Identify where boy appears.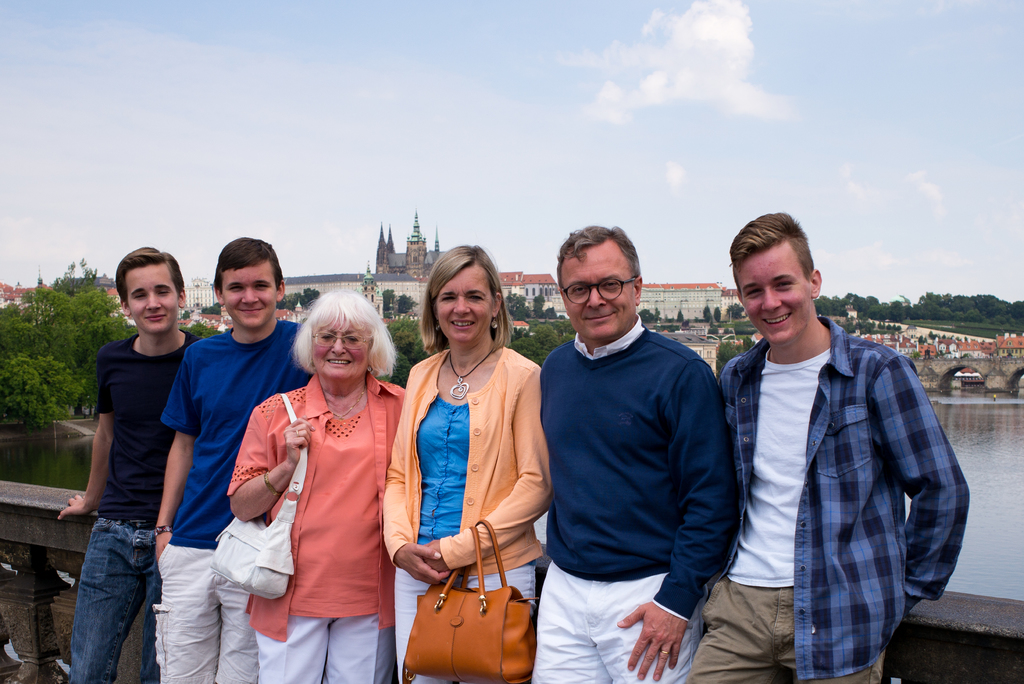
Appears at rect(678, 209, 967, 683).
